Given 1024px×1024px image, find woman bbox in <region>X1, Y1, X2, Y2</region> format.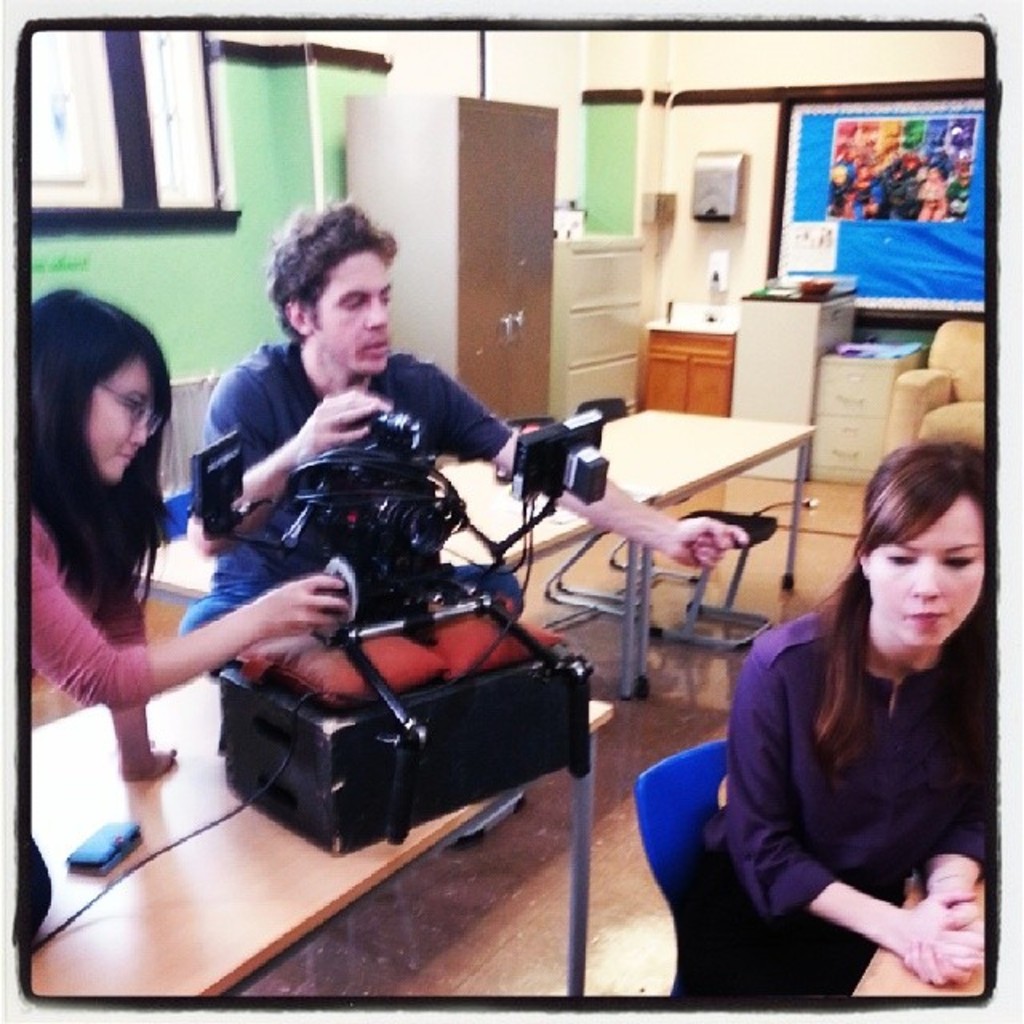
<region>685, 434, 990, 1002</region>.
